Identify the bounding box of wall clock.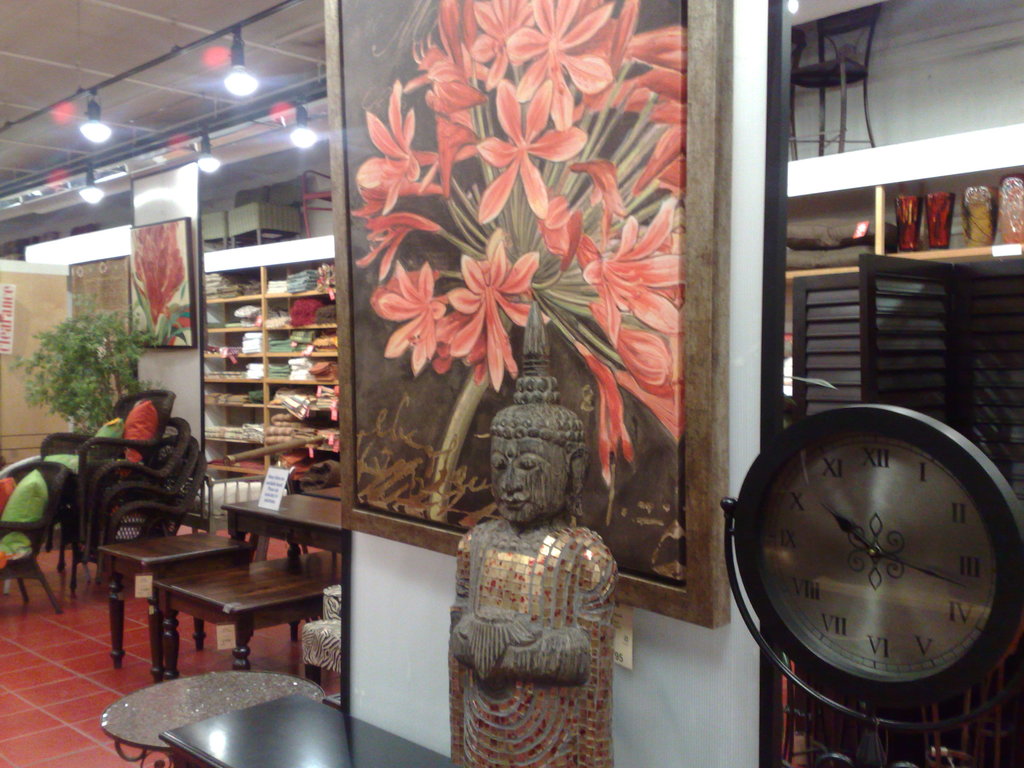
box(722, 397, 1023, 767).
